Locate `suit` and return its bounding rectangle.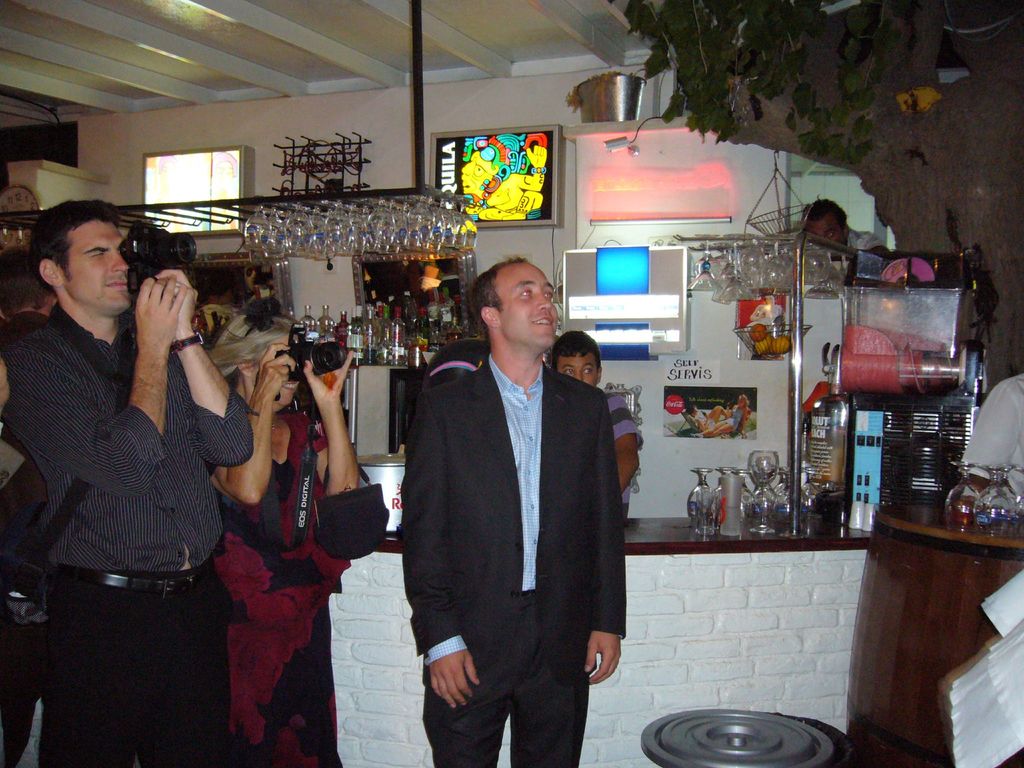
Rect(396, 355, 628, 767).
